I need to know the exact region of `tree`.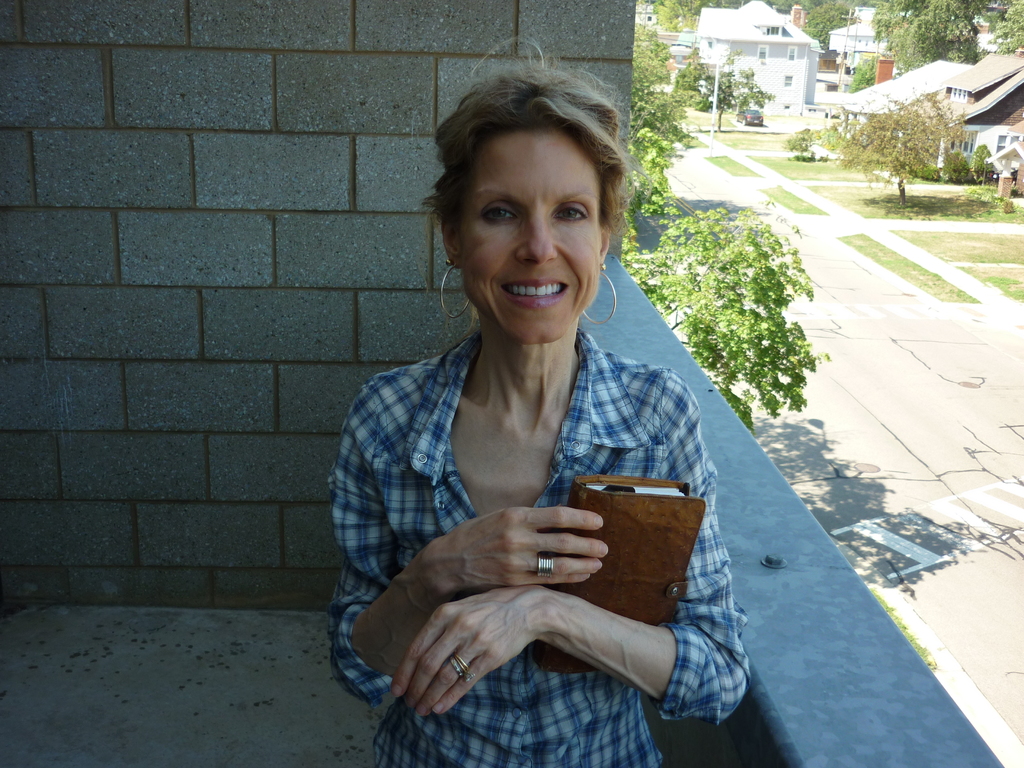
Region: {"left": 627, "top": 26, "right": 673, "bottom": 97}.
